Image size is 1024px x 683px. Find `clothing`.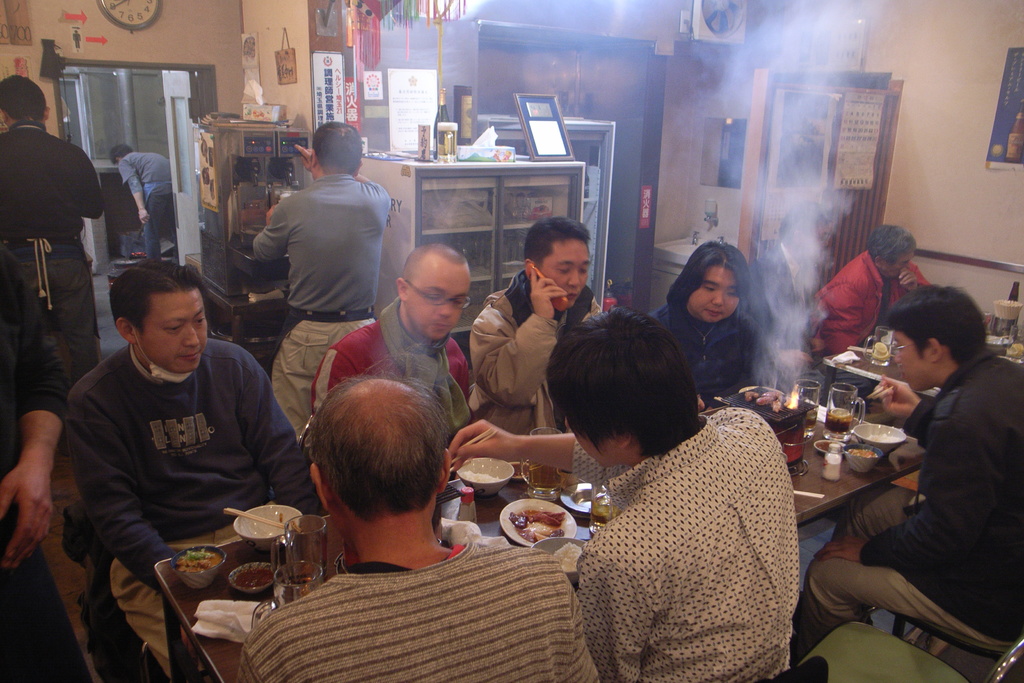
244, 513, 588, 682.
